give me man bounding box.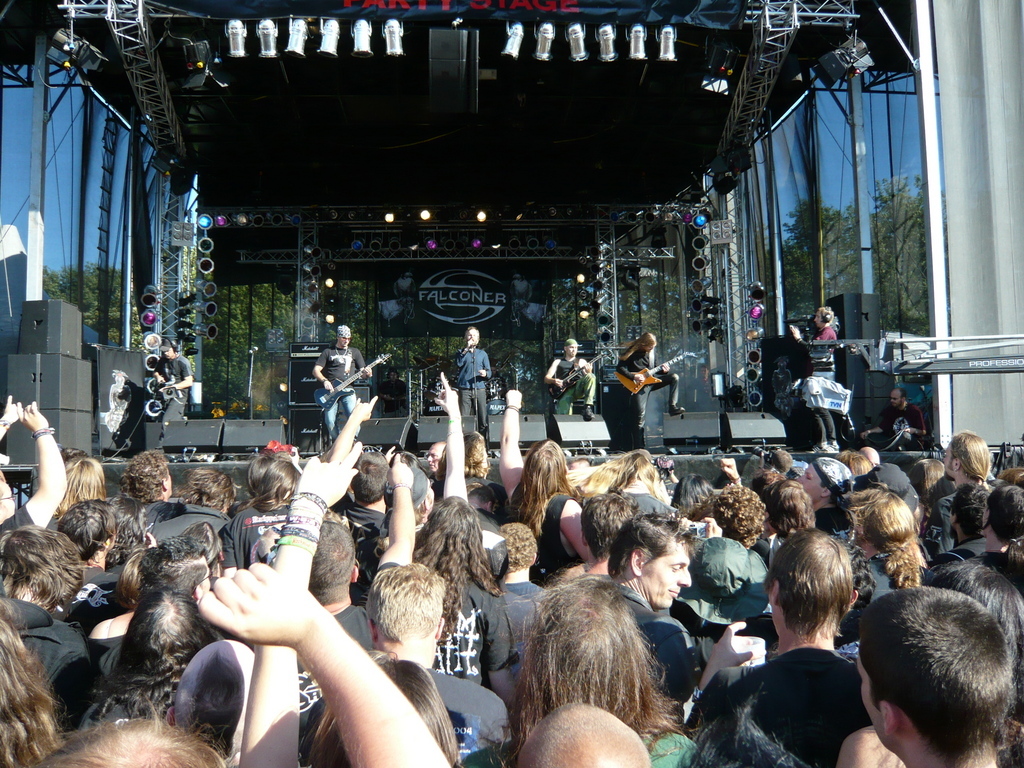
933,428,999,551.
